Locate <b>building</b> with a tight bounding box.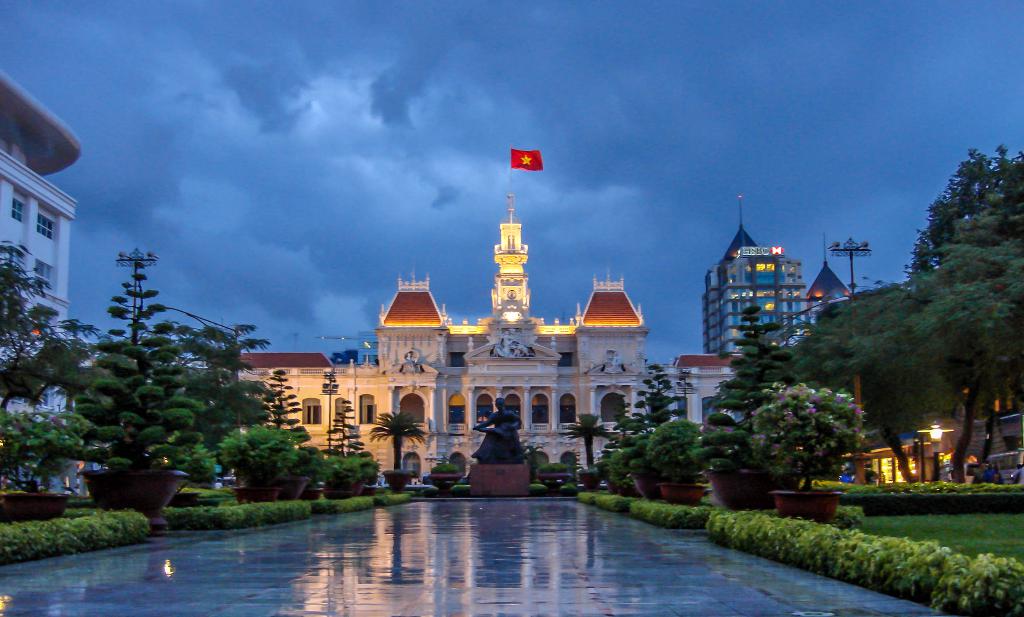
region(0, 67, 81, 495).
